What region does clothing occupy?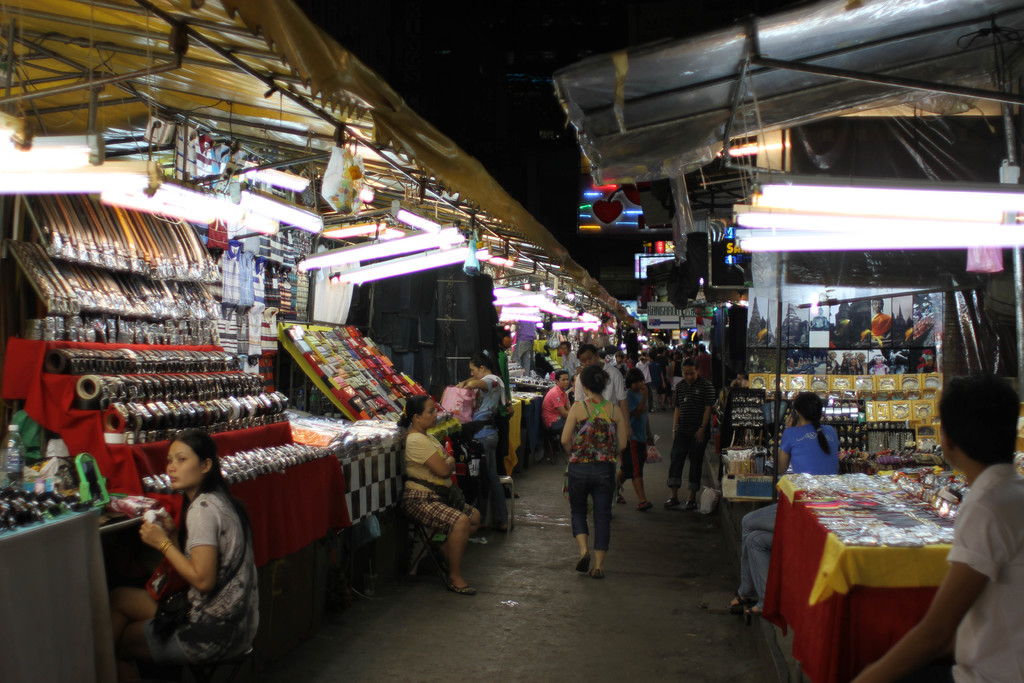
region(467, 371, 504, 522).
